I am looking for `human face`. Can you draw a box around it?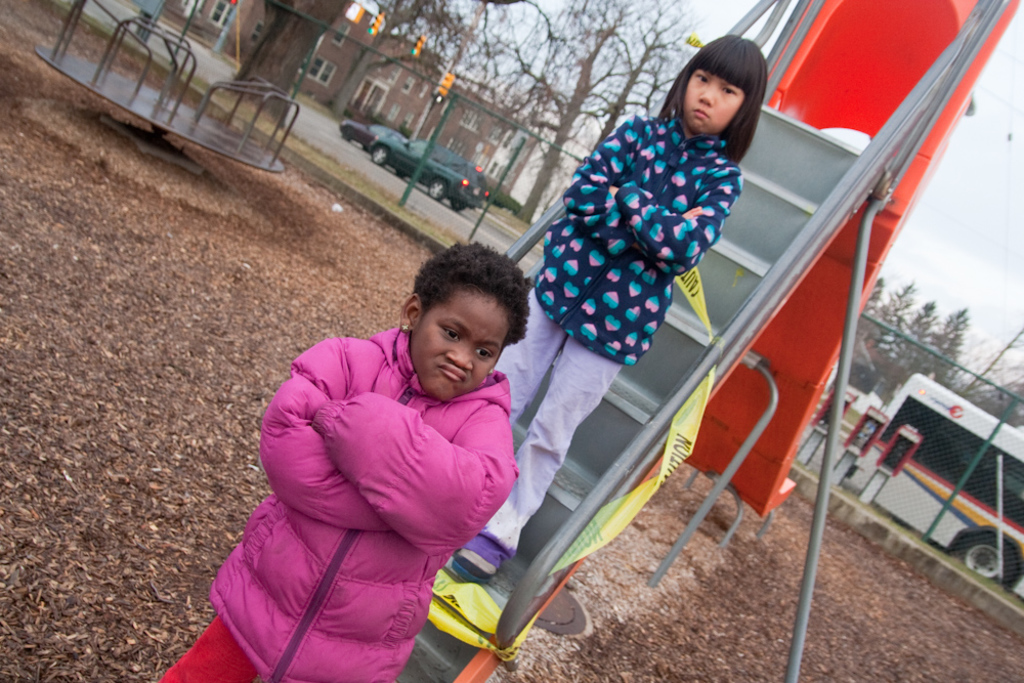
Sure, the bounding box is 409,287,511,404.
